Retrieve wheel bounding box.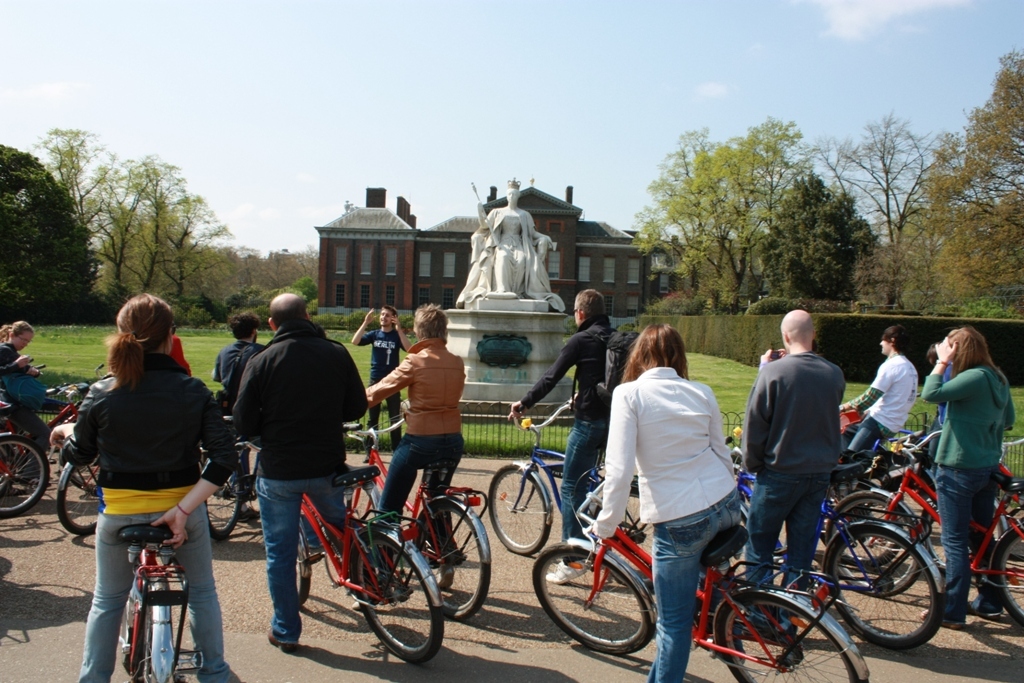
Bounding box: crop(412, 498, 491, 617).
